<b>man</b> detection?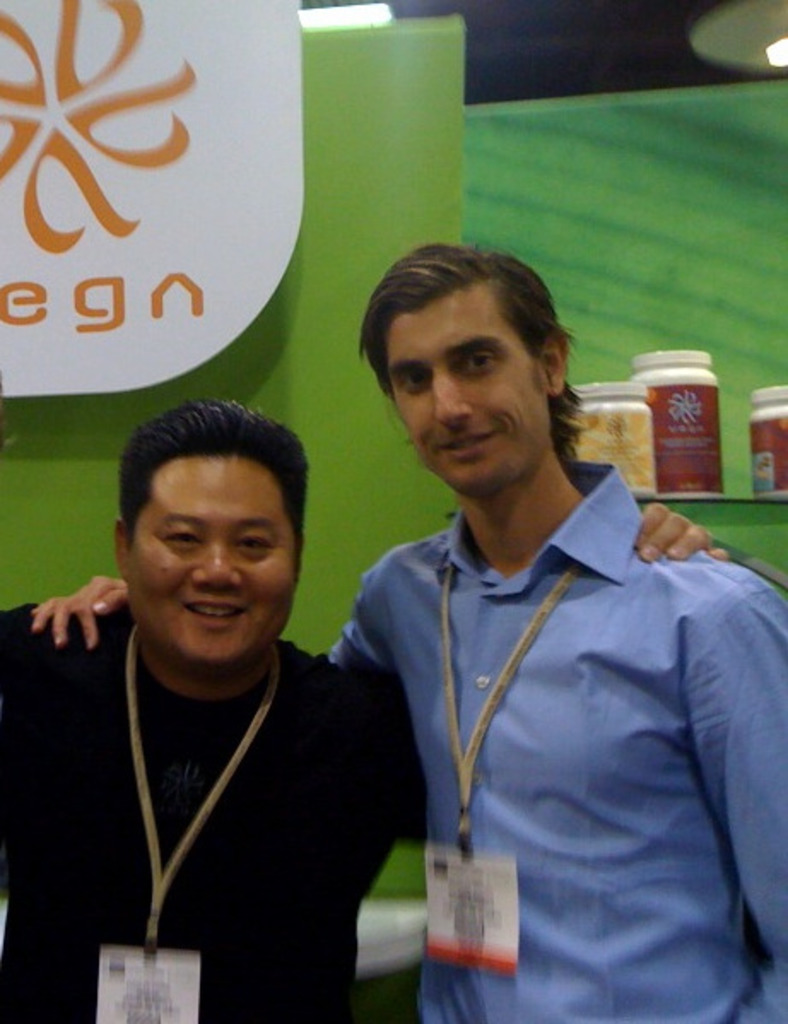
box(27, 241, 786, 1022)
